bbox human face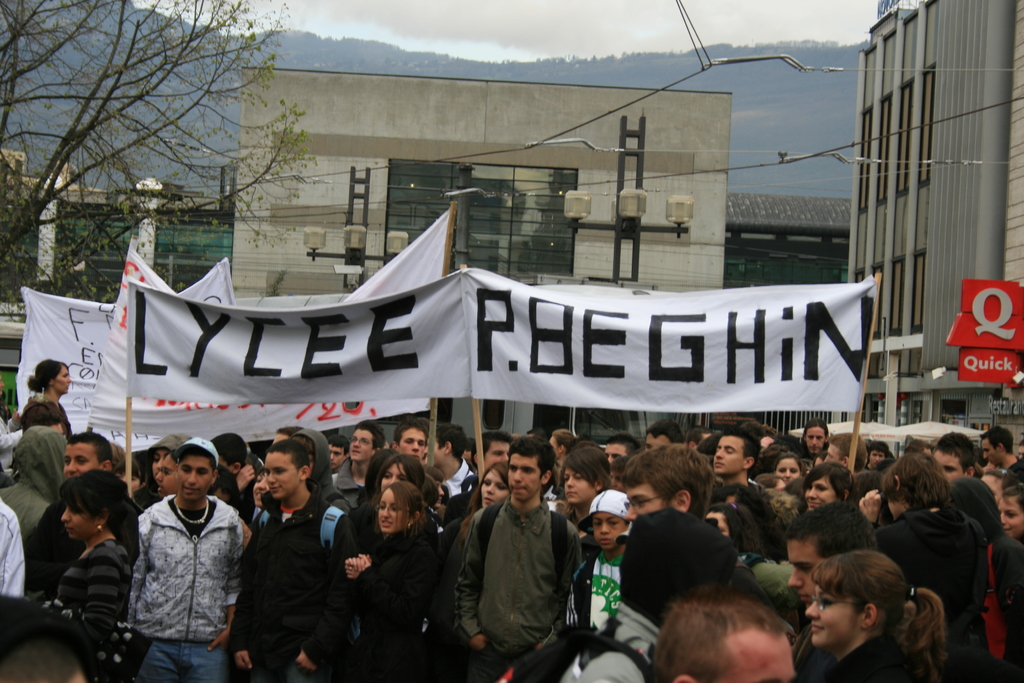
bbox=[874, 452, 881, 467]
